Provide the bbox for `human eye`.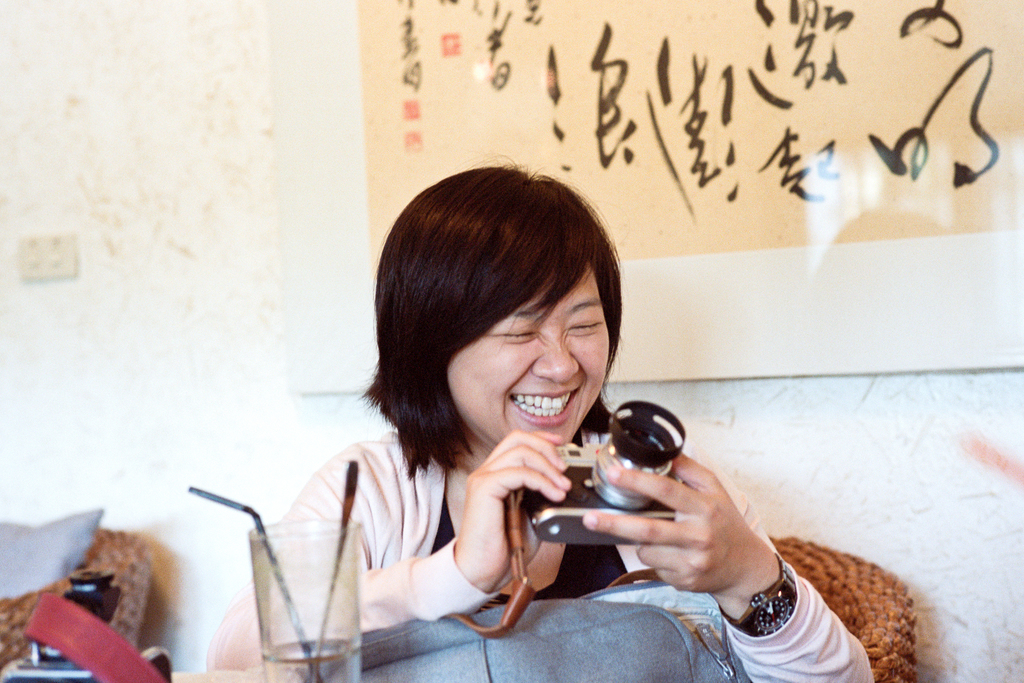
locate(497, 320, 536, 345).
